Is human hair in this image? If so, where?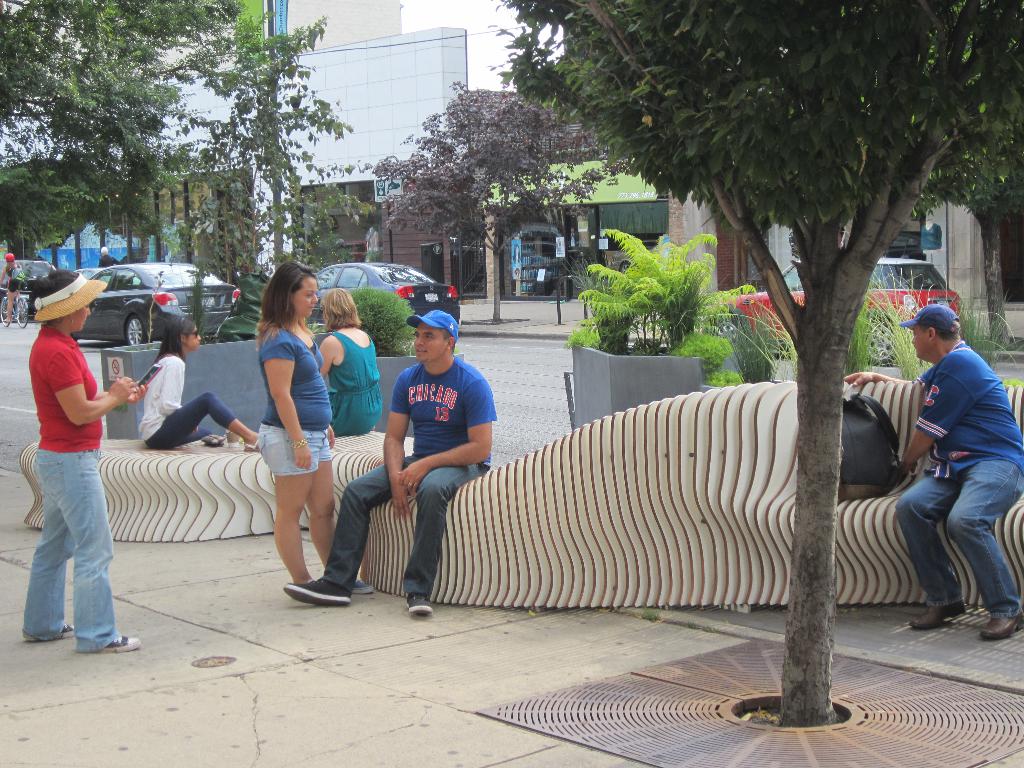
Yes, at [x1=35, y1=268, x2=77, y2=323].
